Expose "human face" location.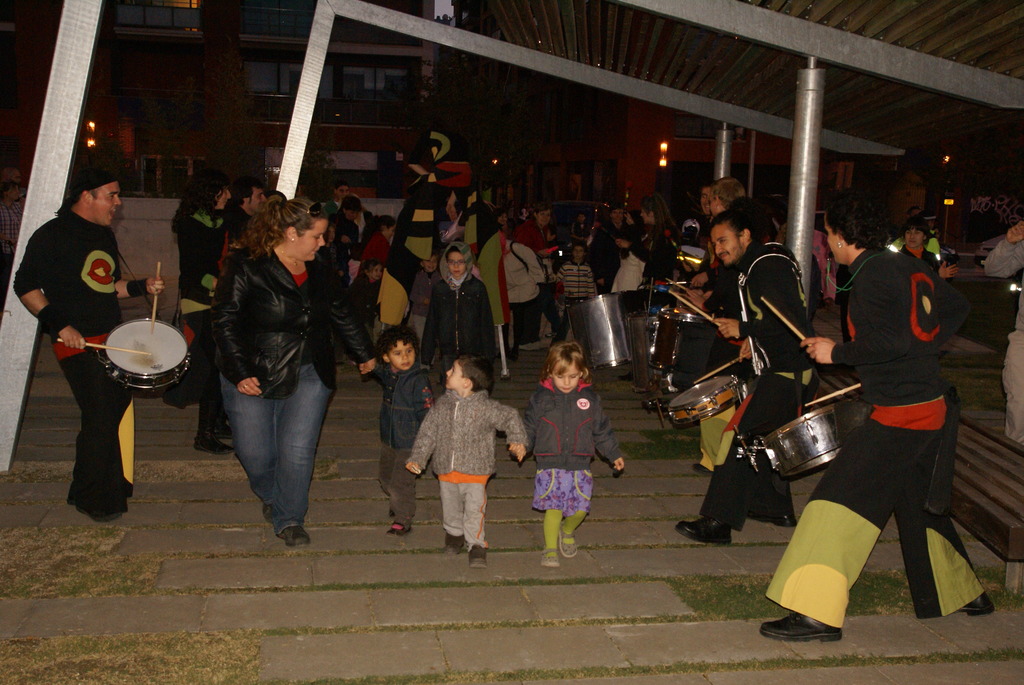
Exposed at (x1=252, y1=188, x2=269, y2=214).
